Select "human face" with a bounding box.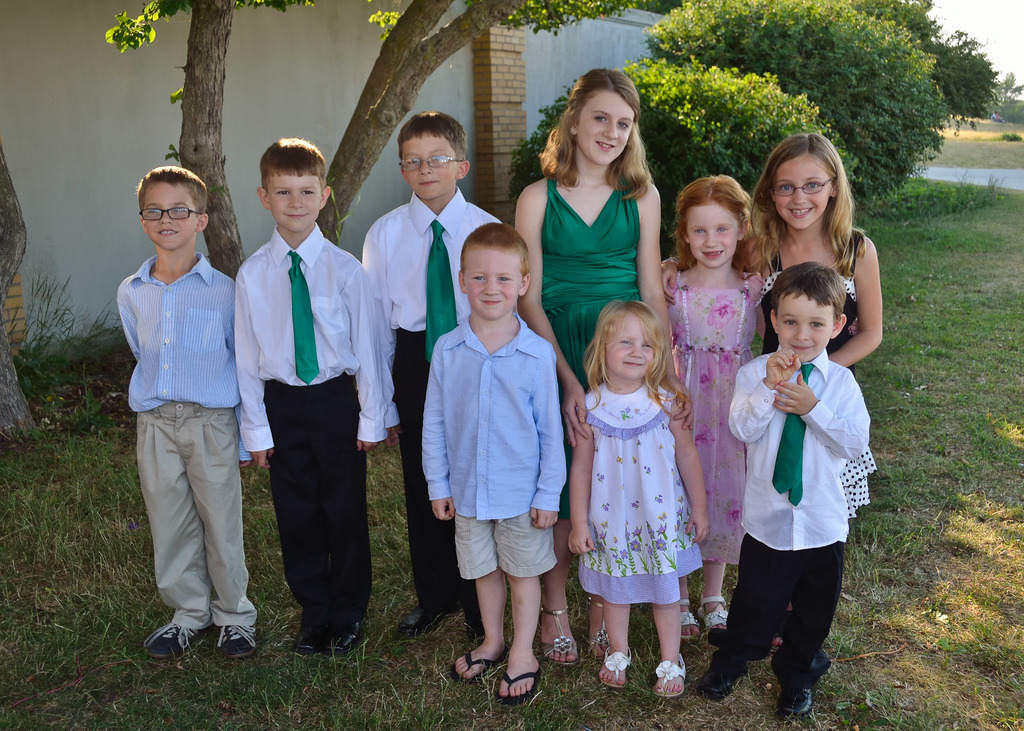
[x1=773, y1=147, x2=834, y2=232].
